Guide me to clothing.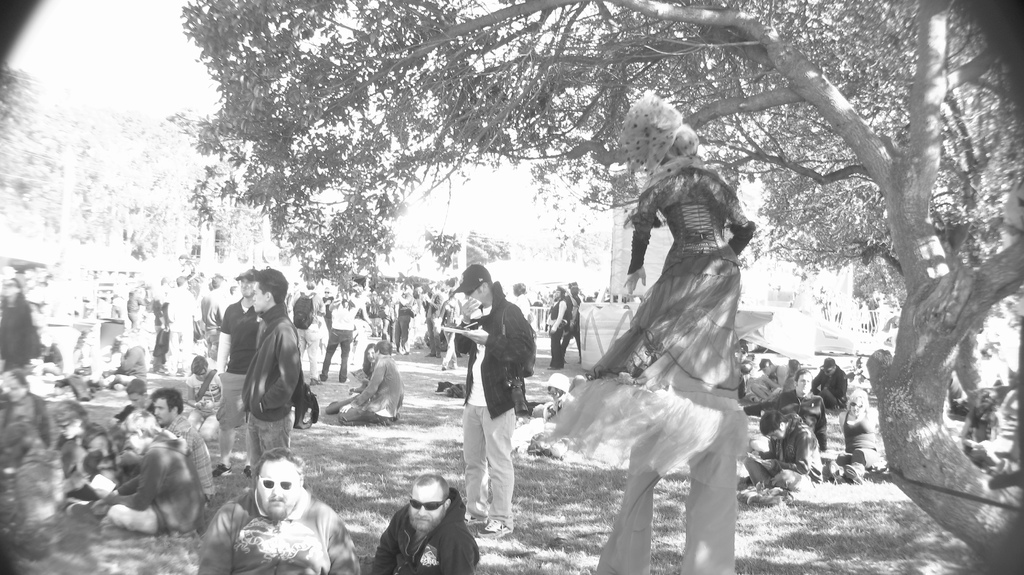
Guidance: bbox=[326, 365, 371, 415].
